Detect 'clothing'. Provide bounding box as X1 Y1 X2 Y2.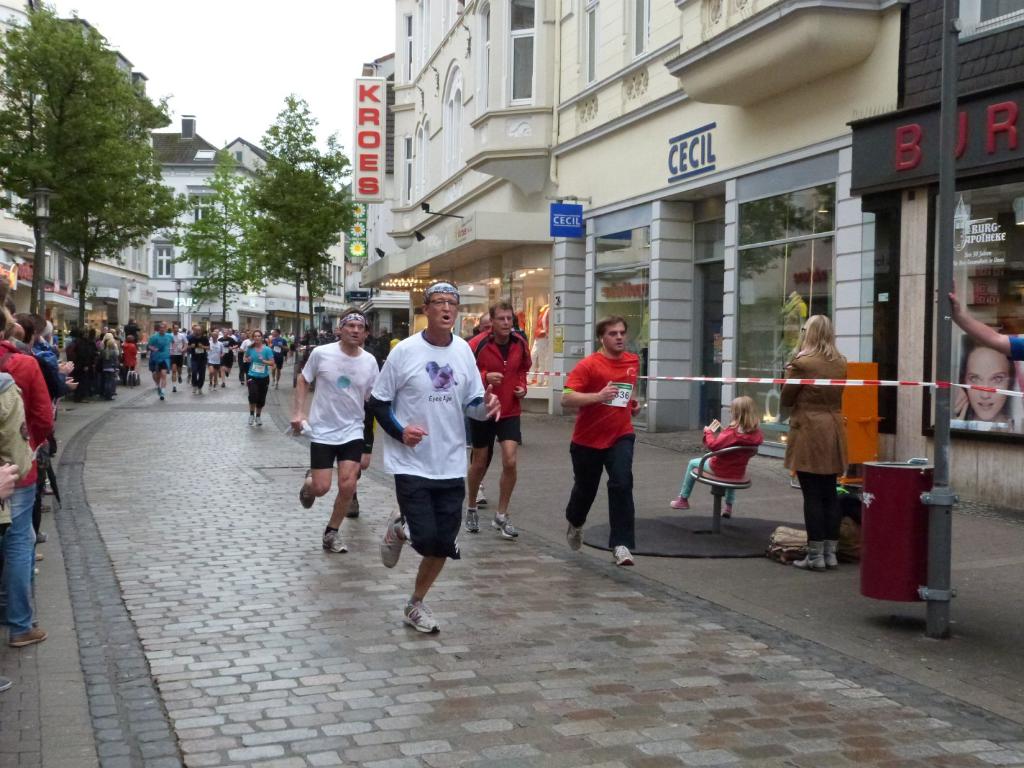
1010 330 1023 363.
